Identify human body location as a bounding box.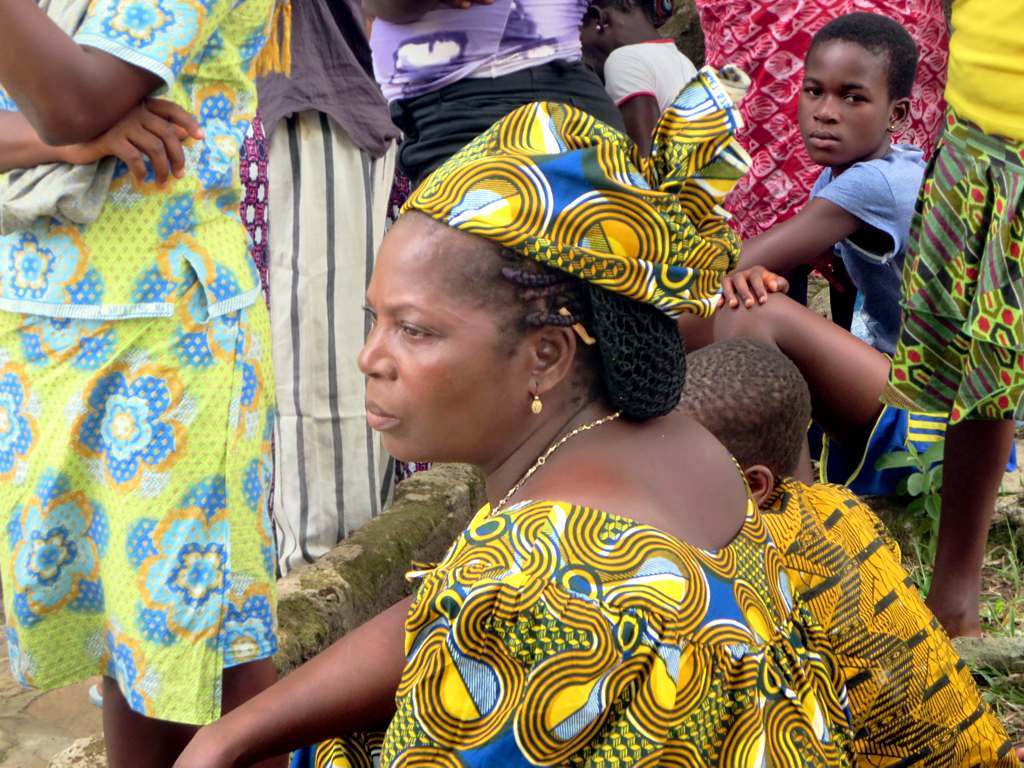
region(293, 124, 930, 767).
